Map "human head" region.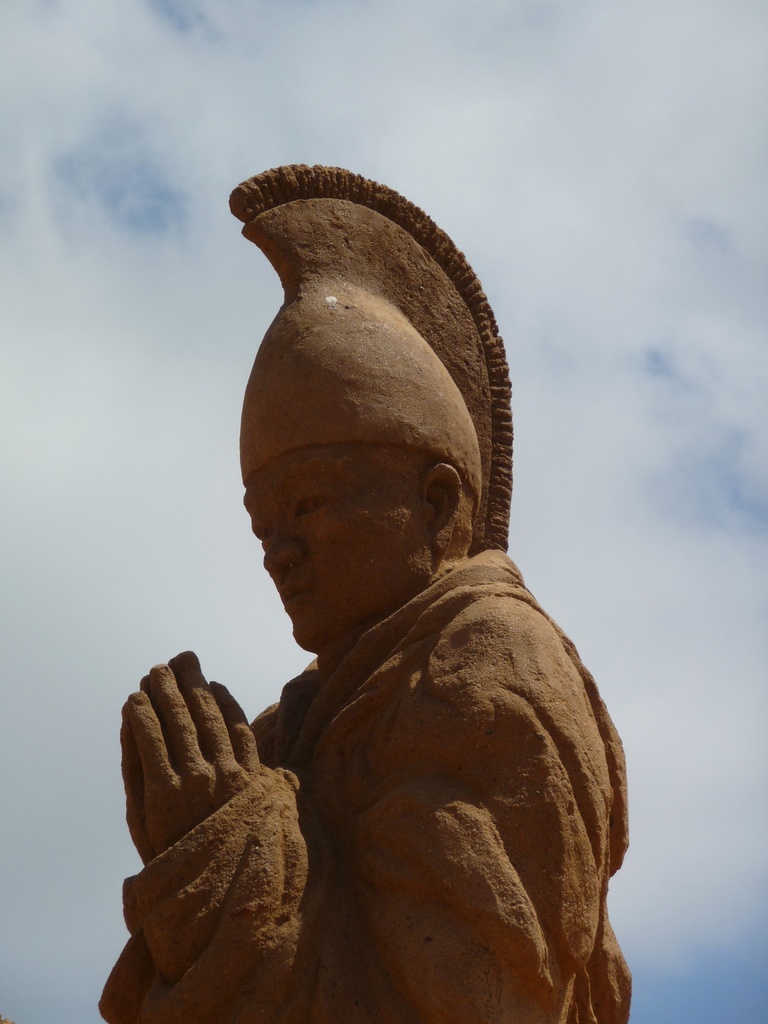
Mapped to (x1=237, y1=450, x2=472, y2=652).
